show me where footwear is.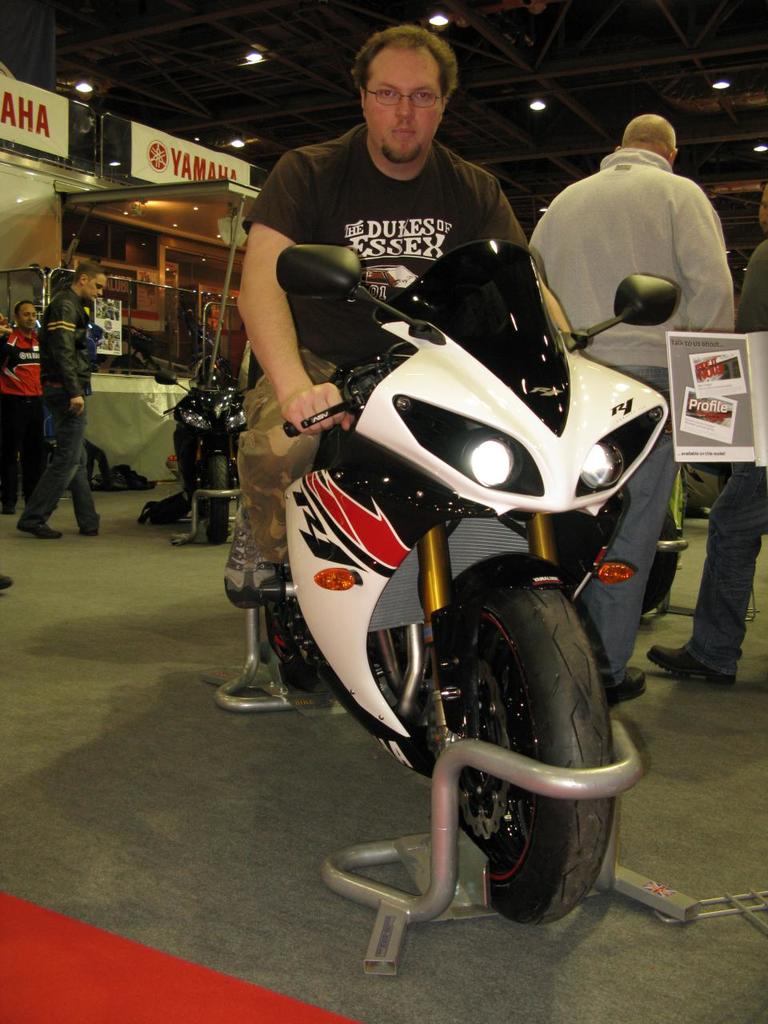
footwear is at l=85, t=512, r=110, b=535.
